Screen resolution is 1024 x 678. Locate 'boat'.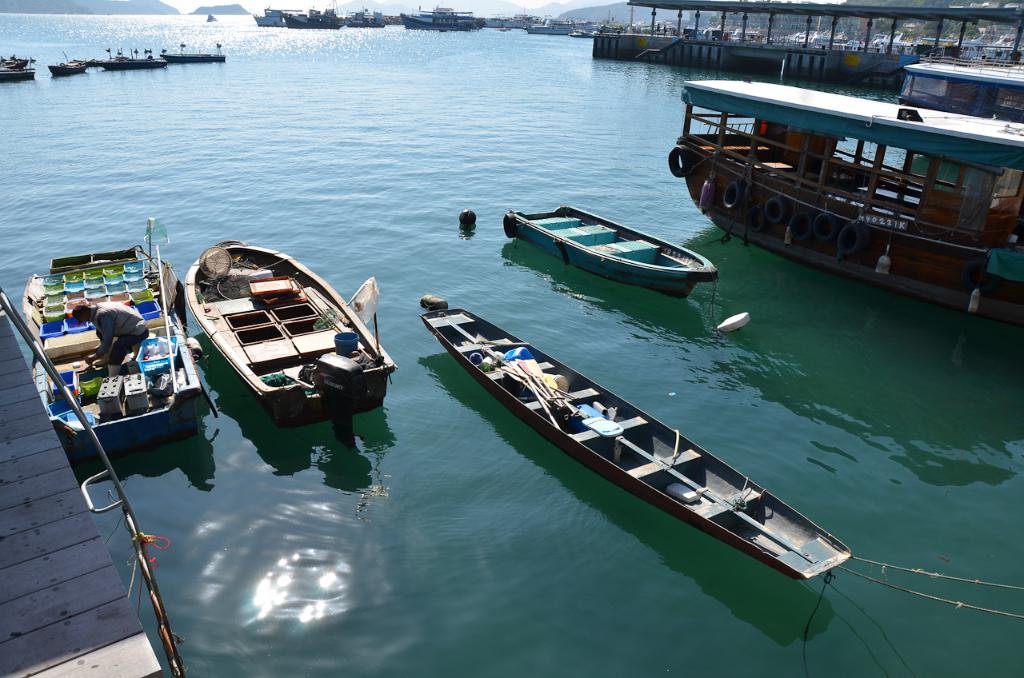
(94,52,166,70).
